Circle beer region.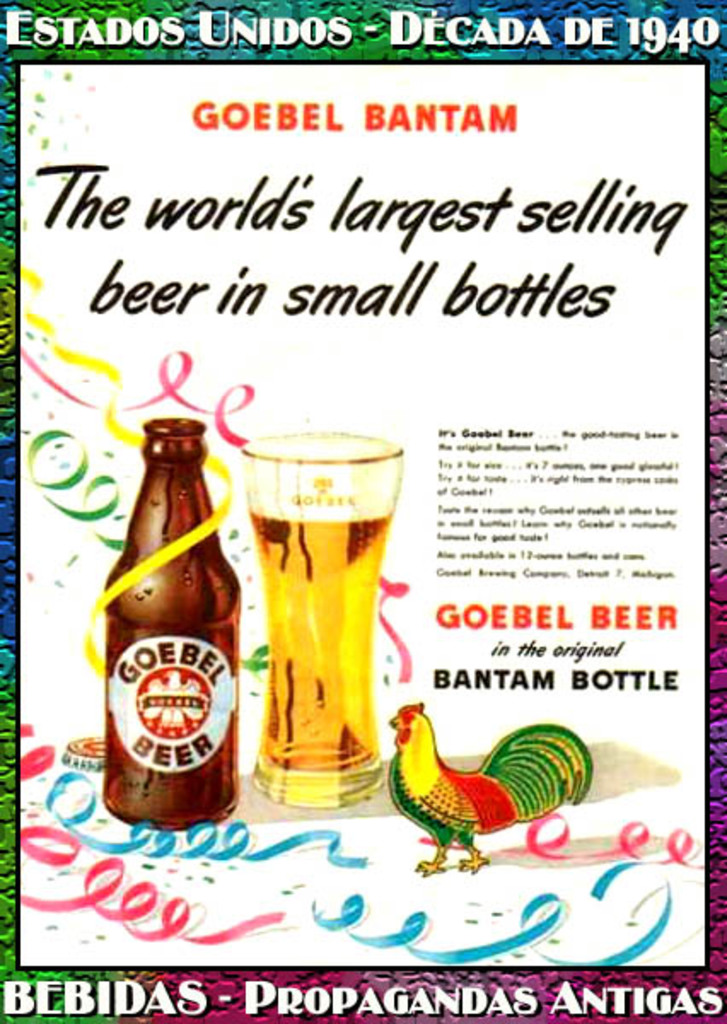
Region: Rect(259, 497, 379, 777).
